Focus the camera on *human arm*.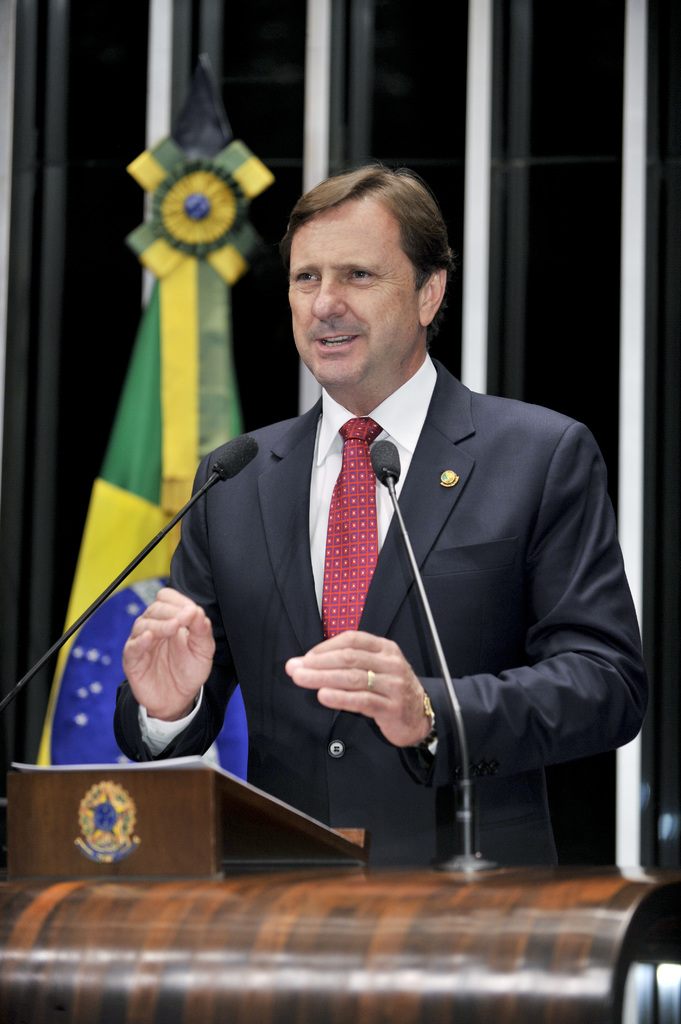
Focus region: bbox(110, 577, 218, 769).
